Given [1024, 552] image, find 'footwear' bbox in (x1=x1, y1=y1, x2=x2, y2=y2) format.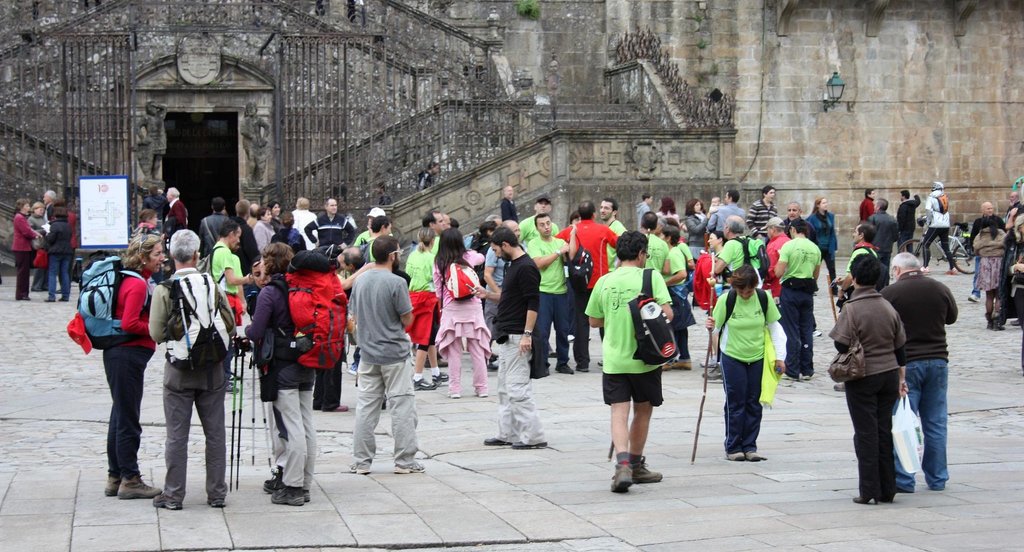
(x1=485, y1=436, x2=510, y2=445).
